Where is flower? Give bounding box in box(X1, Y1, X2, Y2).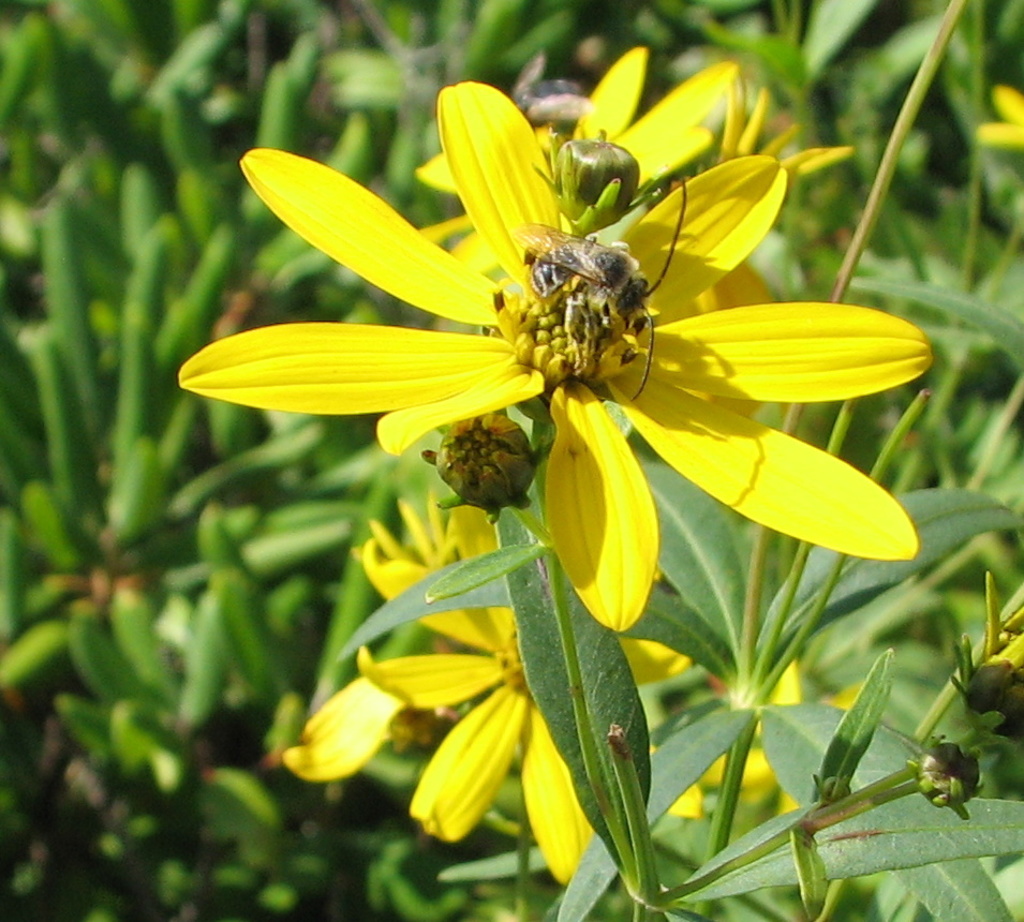
box(352, 503, 699, 879).
